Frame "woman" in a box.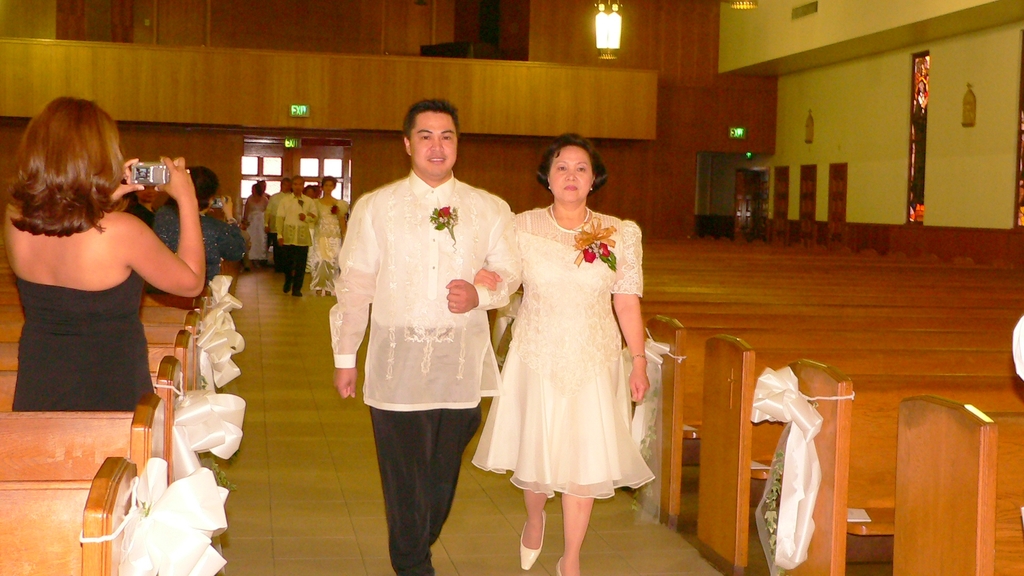
(left=474, top=147, right=669, bottom=546).
